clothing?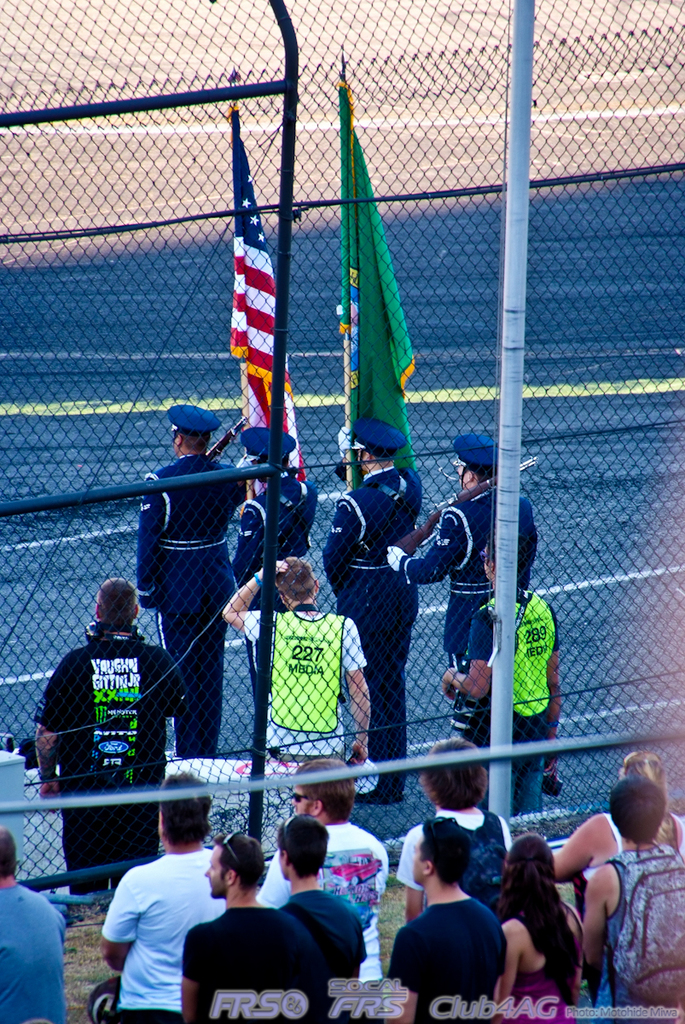
{"left": 96, "top": 852, "right": 224, "bottom": 1021}
